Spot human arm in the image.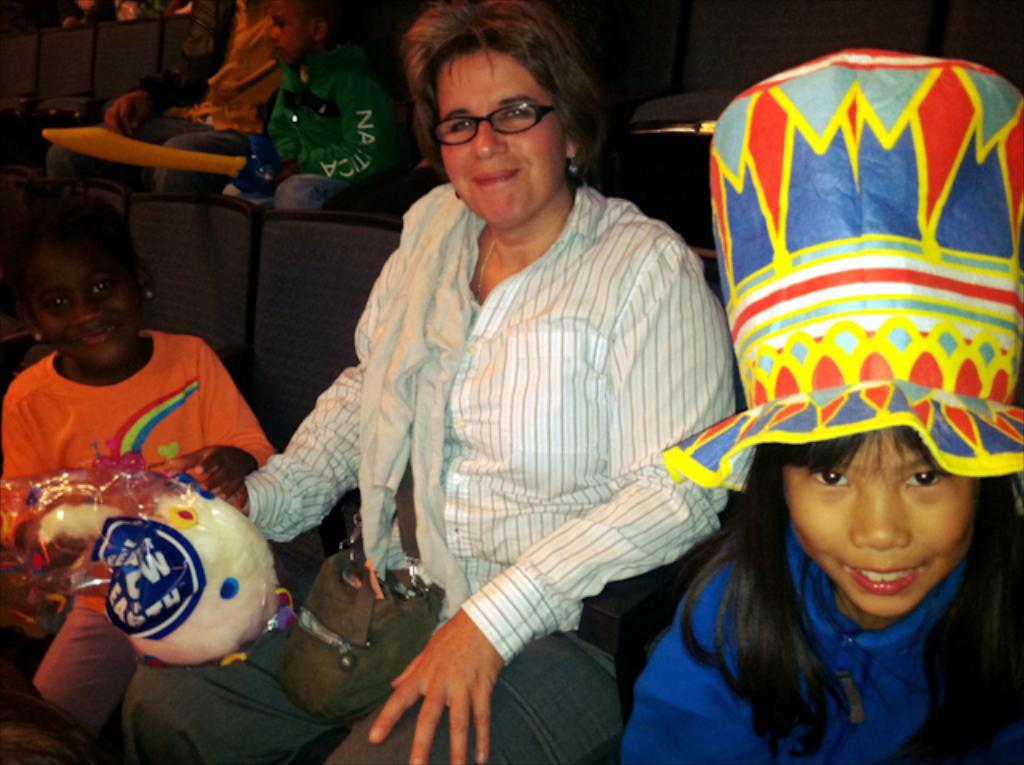
human arm found at pyautogui.locateOnScreen(616, 555, 750, 763).
